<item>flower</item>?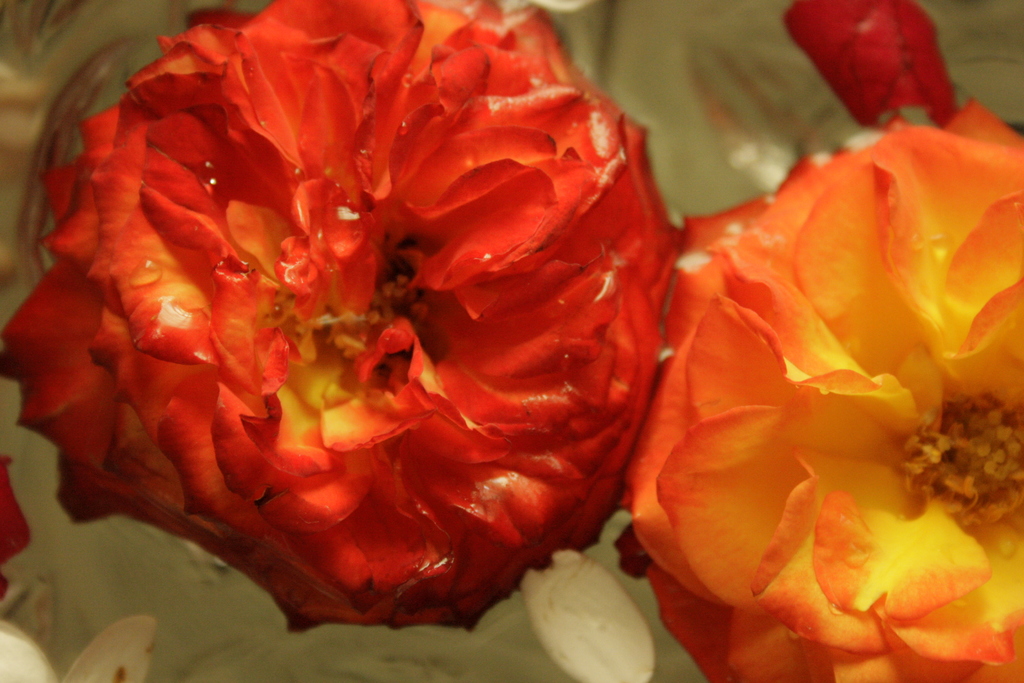
783, 0, 960, 131
